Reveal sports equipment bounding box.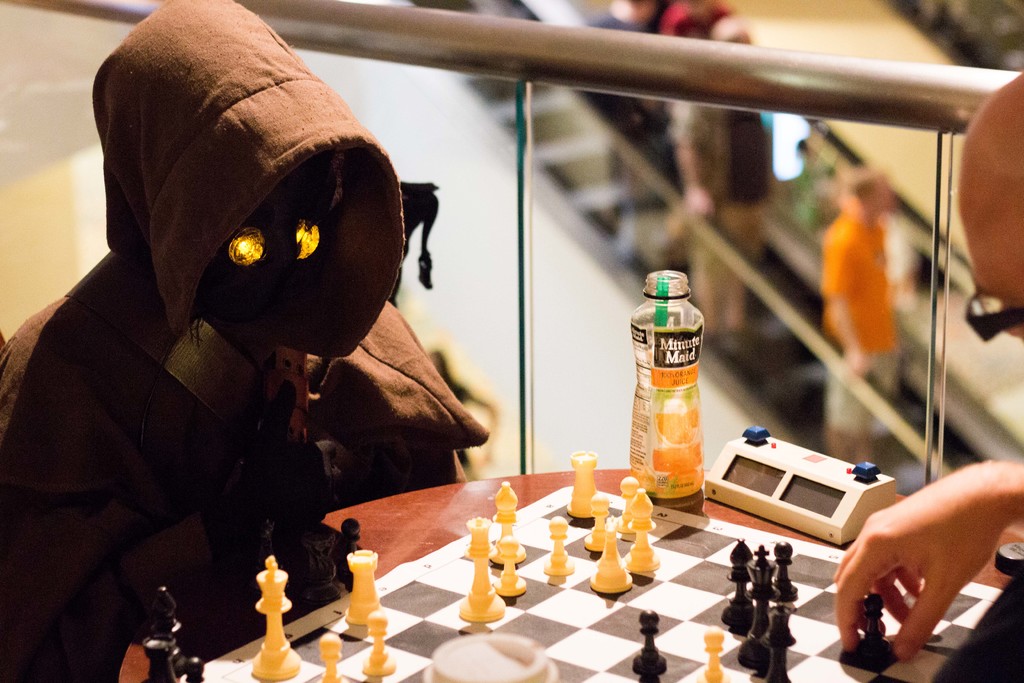
Revealed: <box>850,589,899,664</box>.
